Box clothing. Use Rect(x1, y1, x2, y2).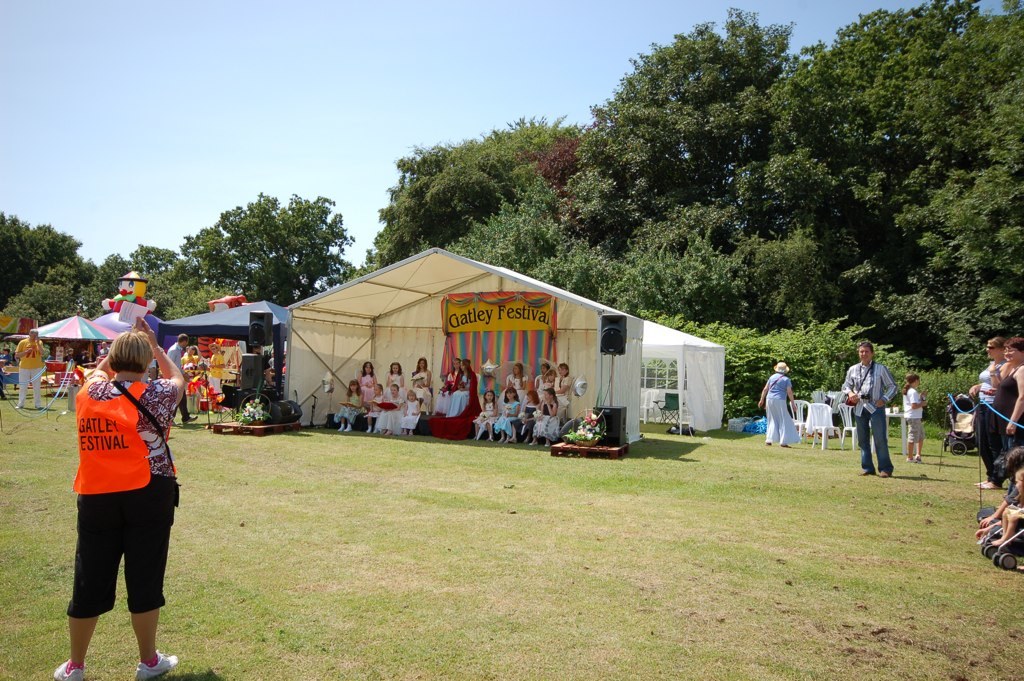
Rect(412, 368, 436, 398).
